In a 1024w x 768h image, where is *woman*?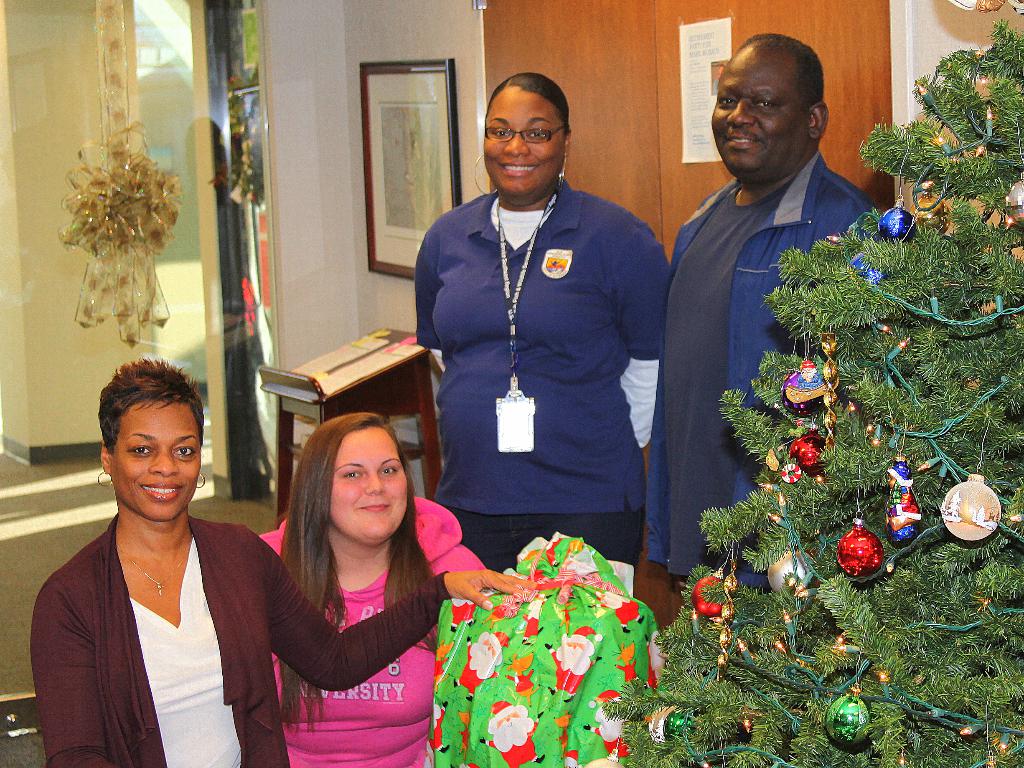
<bbox>48, 380, 512, 765</bbox>.
